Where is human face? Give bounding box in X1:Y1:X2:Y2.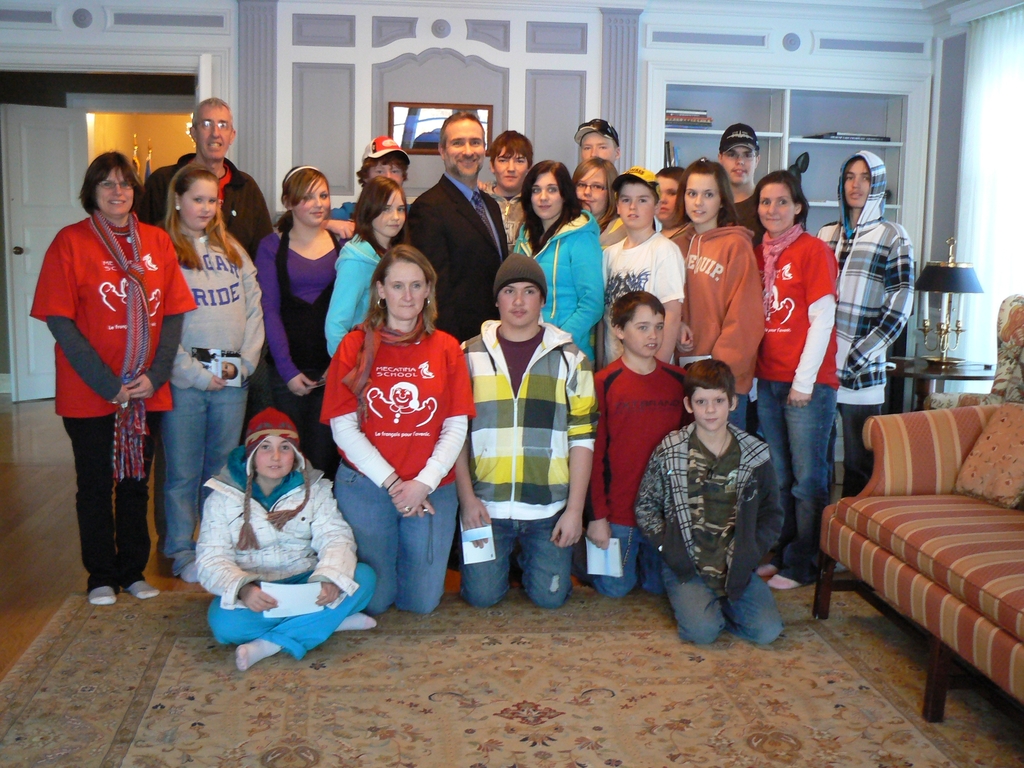
575:164:609:220.
